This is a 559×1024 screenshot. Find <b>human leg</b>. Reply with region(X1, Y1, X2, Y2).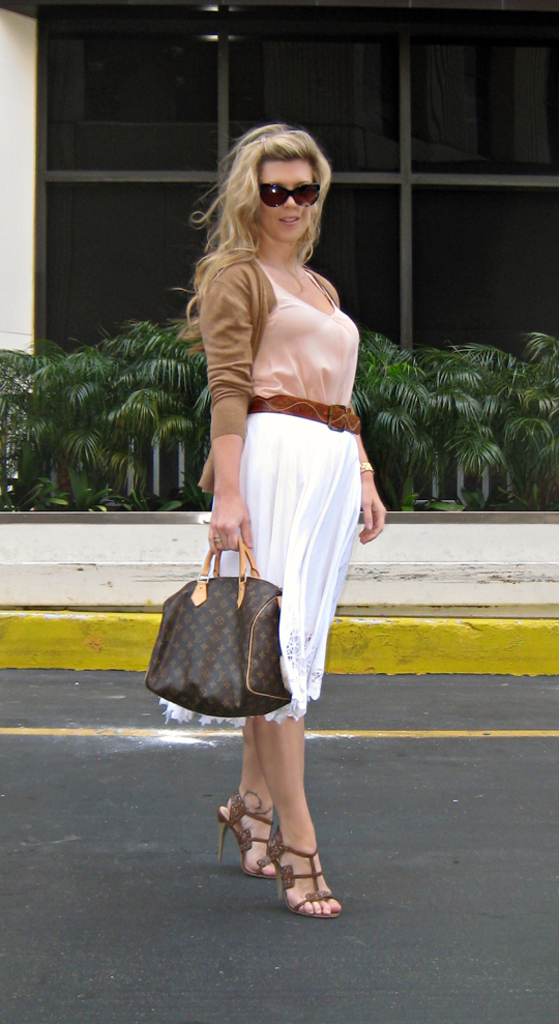
region(219, 704, 282, 878).
